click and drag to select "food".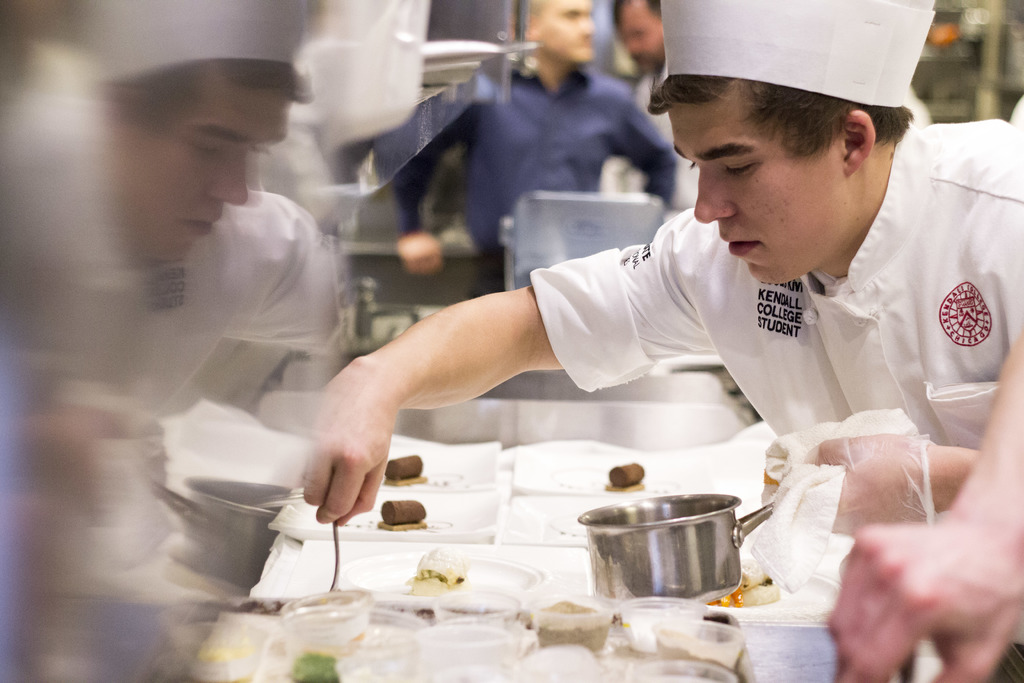
Selection: BBox(378, 498, 429, 533).
